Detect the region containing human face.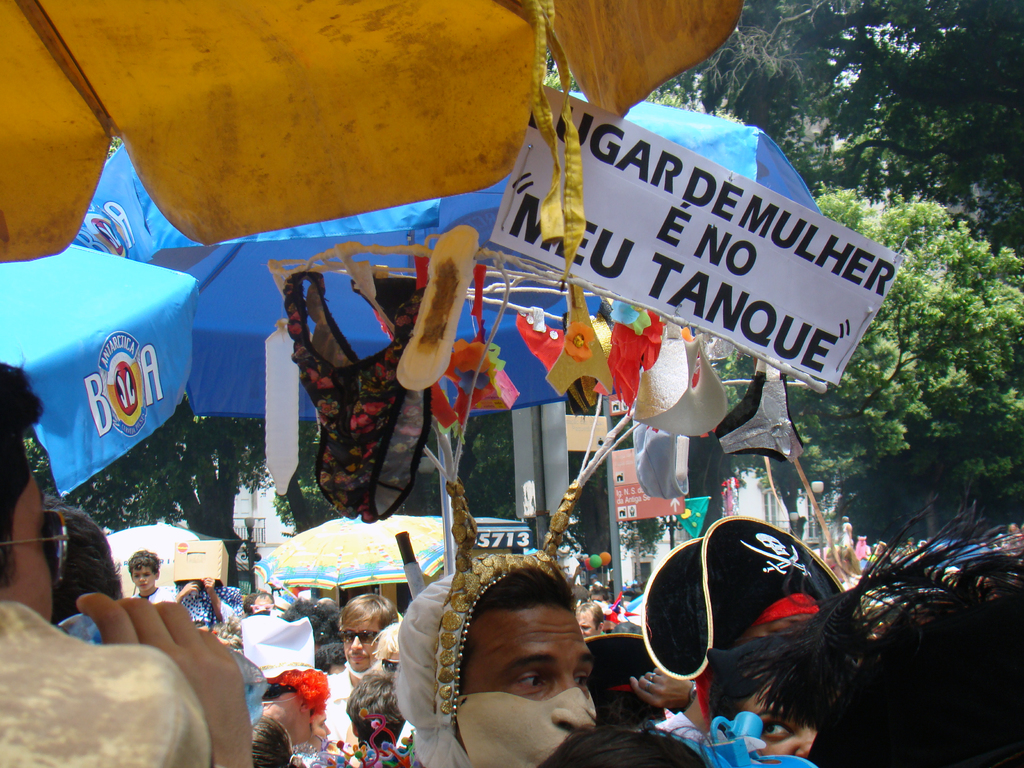
rect(0, 468, 52, 619).
